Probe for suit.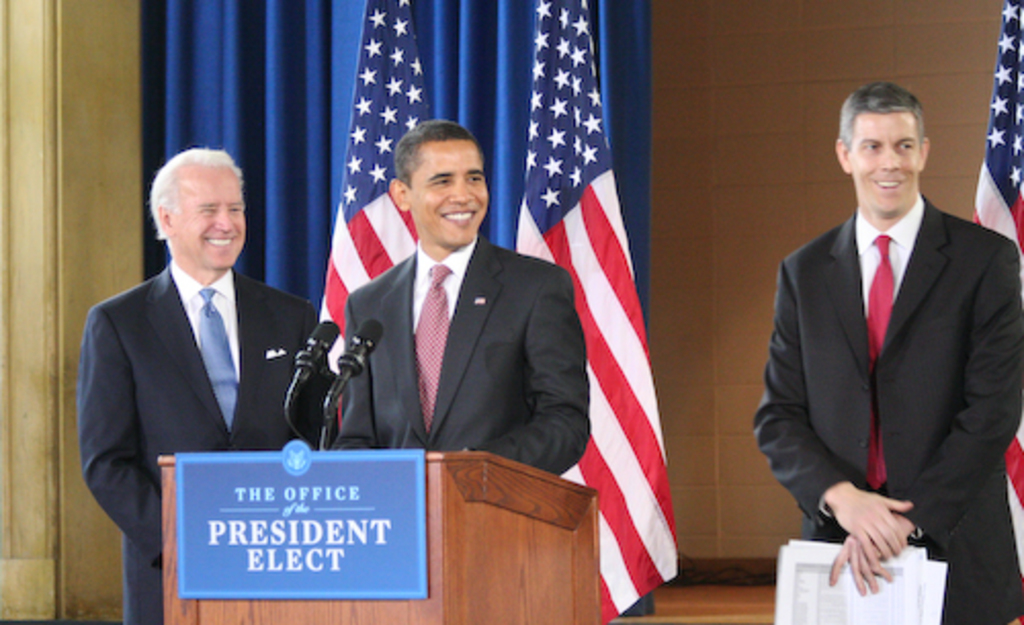
Probe result: {"left": 770, "top": 76, "right": 1012, "bottom": 617}.
